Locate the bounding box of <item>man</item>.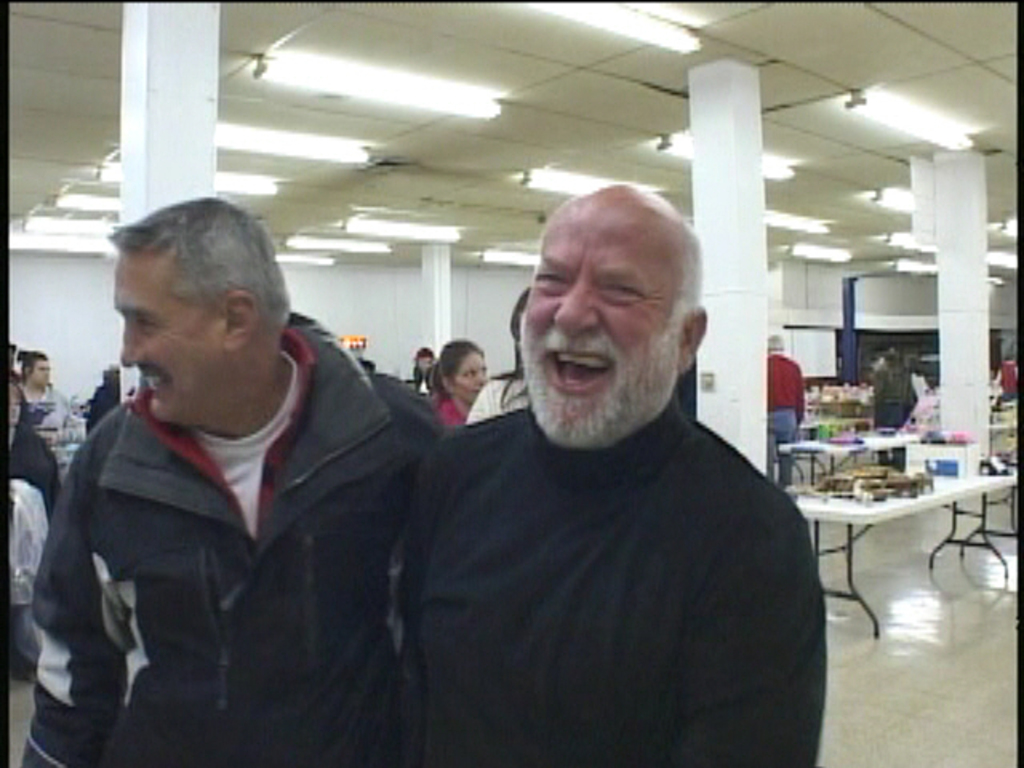
Bounding box: locate(24, 354, 69, 421).
